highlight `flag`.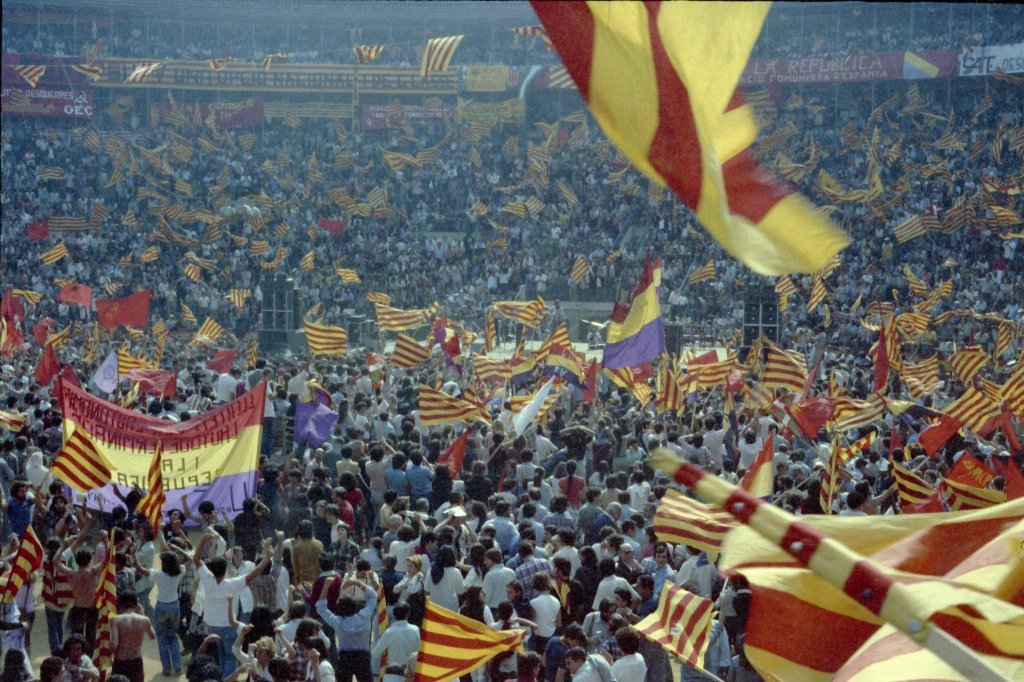
Highlighted region: [x1=778, y1=157, x2=823, y2=181].
